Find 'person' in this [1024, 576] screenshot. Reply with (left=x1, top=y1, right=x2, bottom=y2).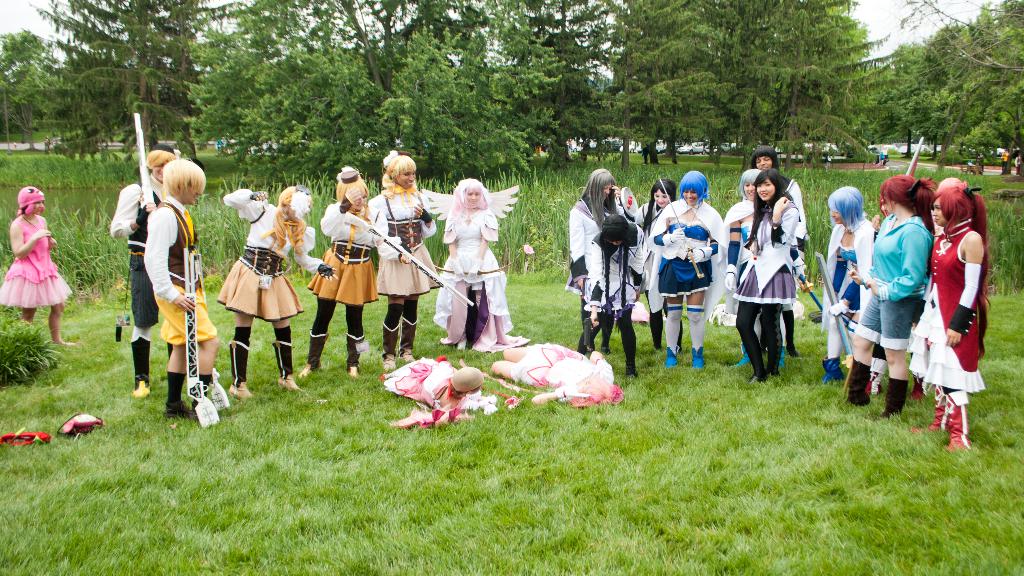
(left=577, top=215, right=650, bottom=379).
